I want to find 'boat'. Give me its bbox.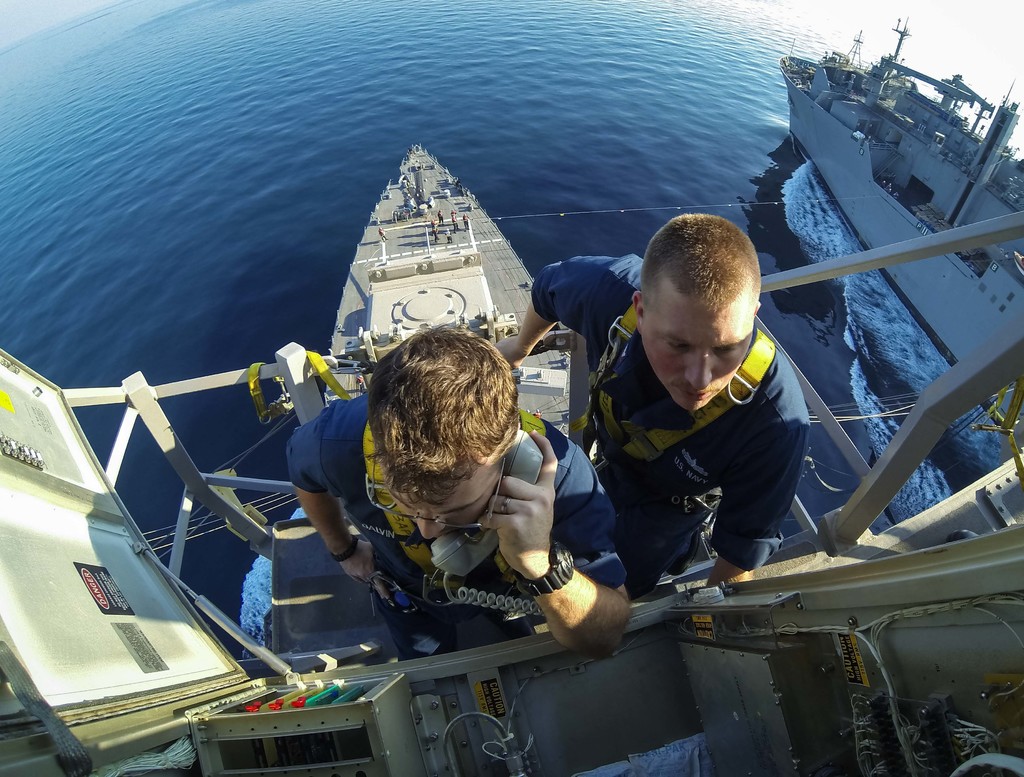
0 149 1023 776.
